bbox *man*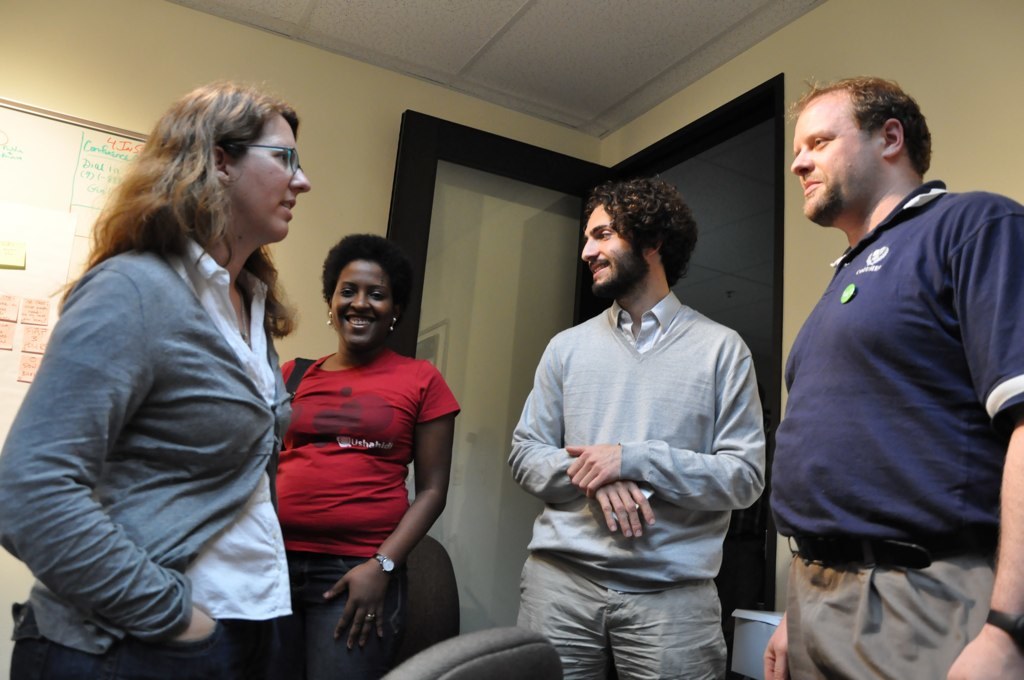
765:44:1019:673
